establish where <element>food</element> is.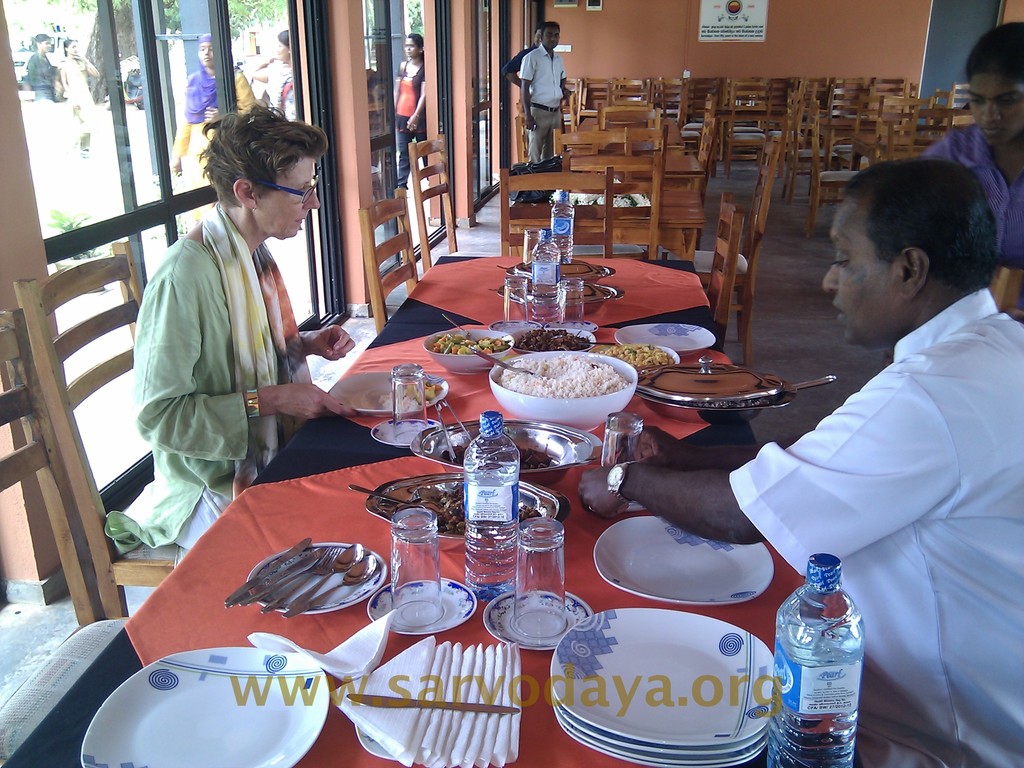
Established at 595/343/676/367.
